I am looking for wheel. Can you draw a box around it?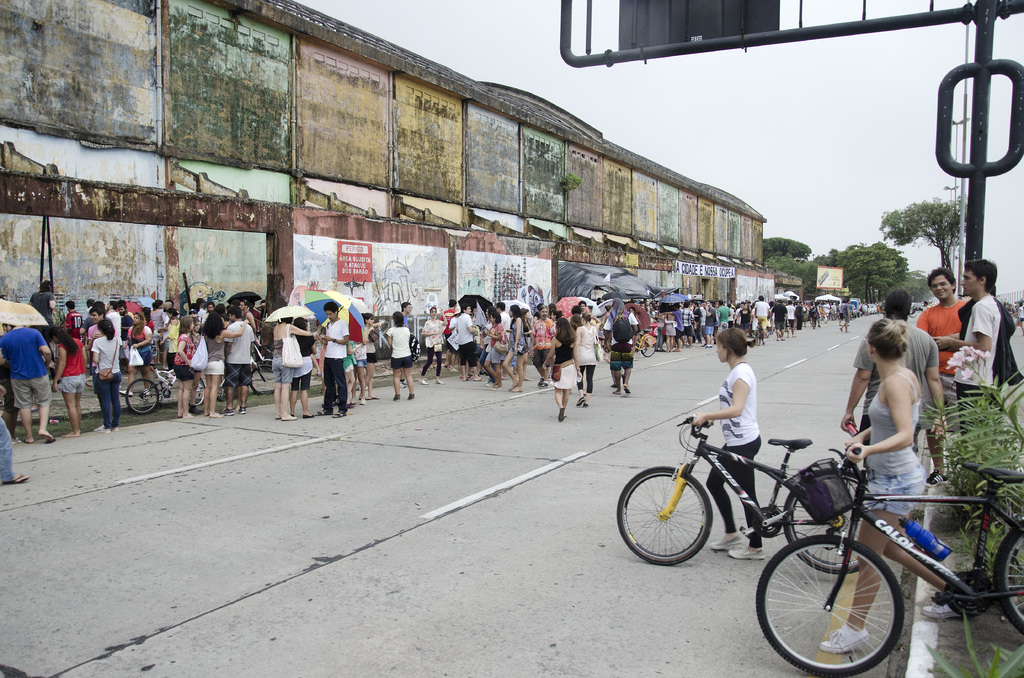
Sure, the bounding box is select_region(756, 329, 761, 344).
